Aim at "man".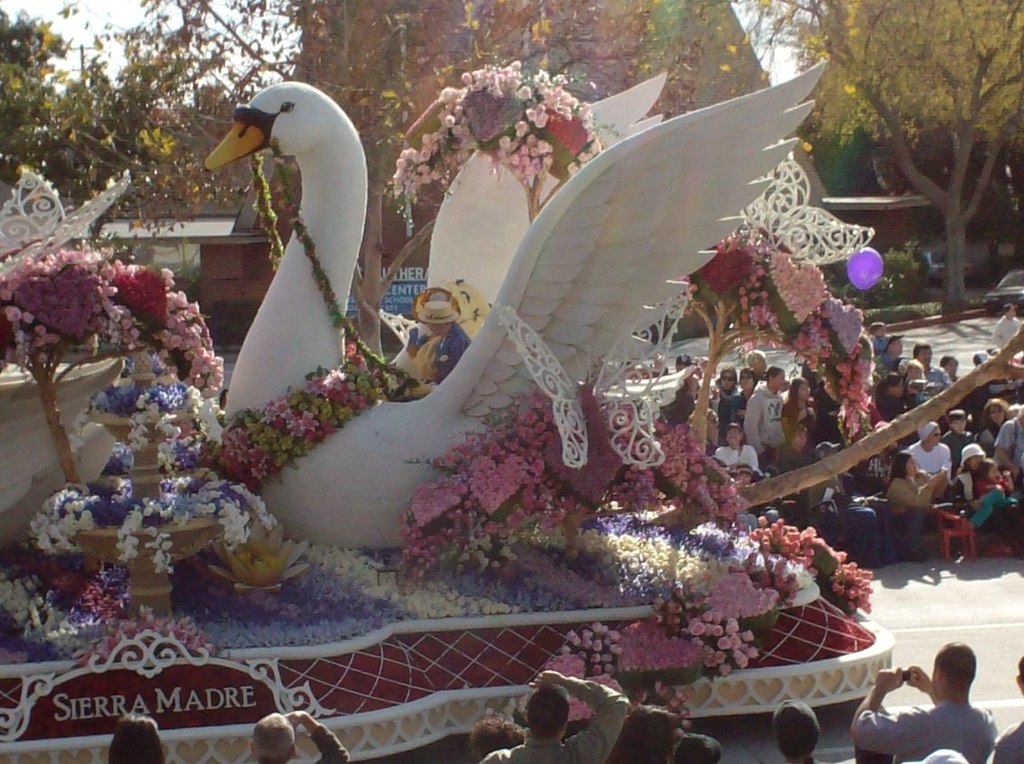
Aimed at locate(992, 655, 1023, 761).
